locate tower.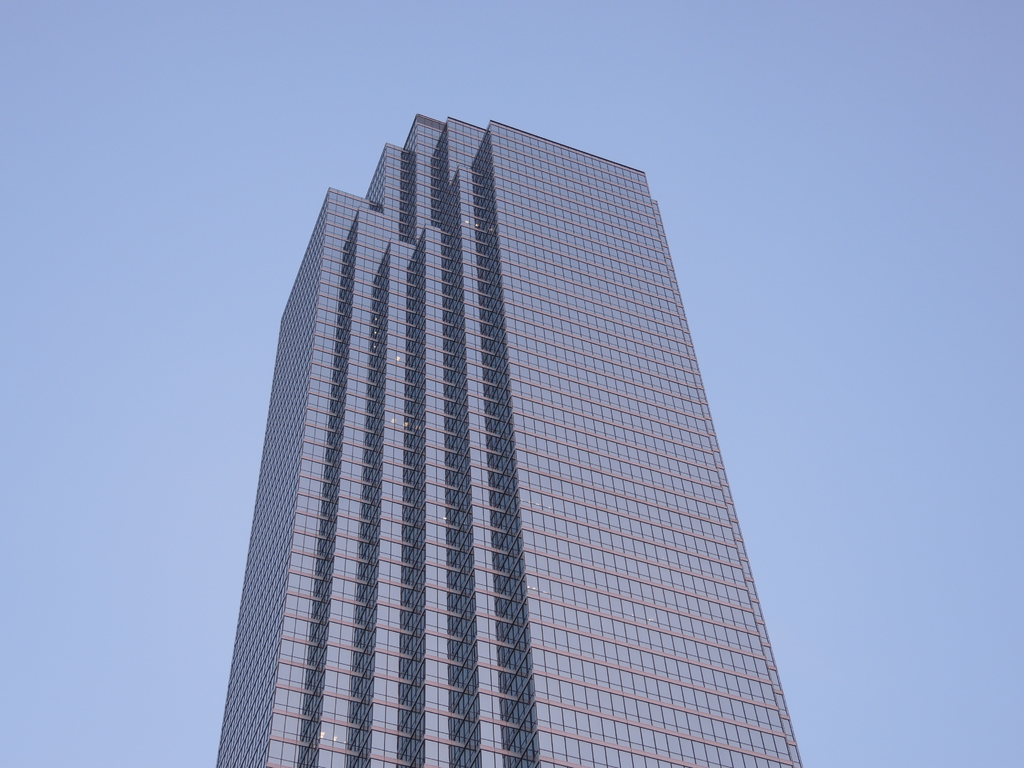
Bounding box: 184/136/810/716.
